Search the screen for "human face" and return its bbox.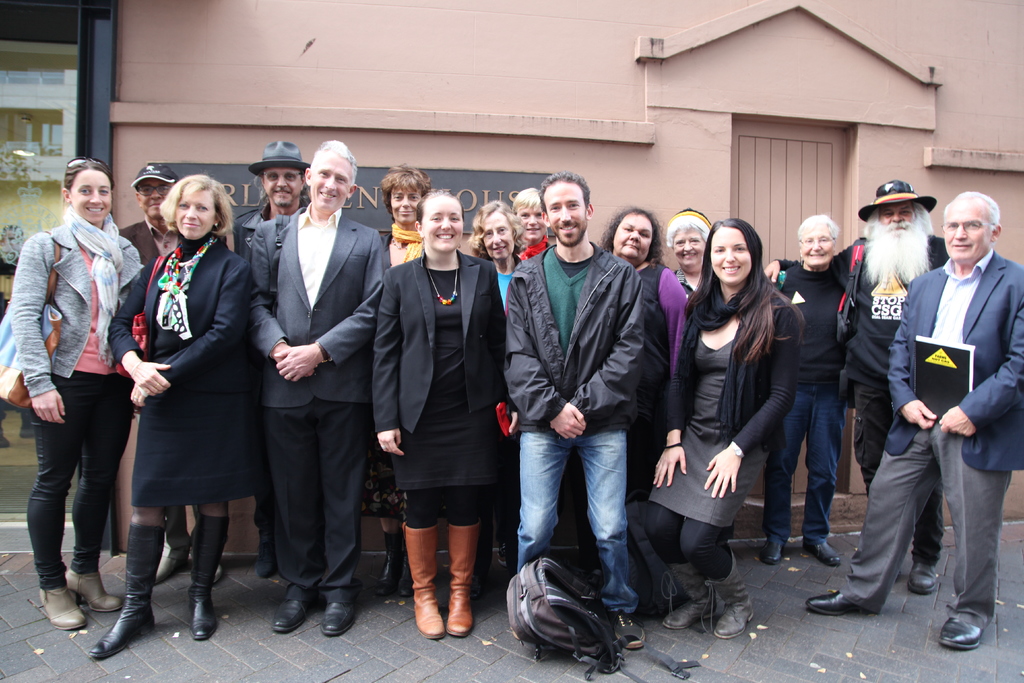
Found: <box>392,189,422,220</box>.
